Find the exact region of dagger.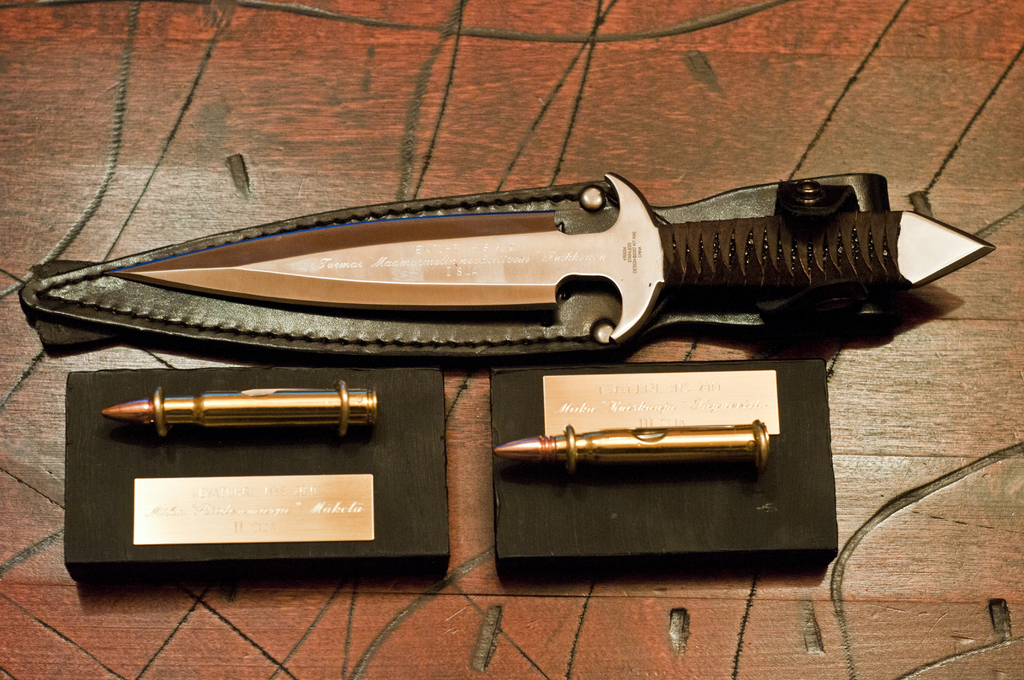
Exact region: detection(99, 175, 995, 339).
